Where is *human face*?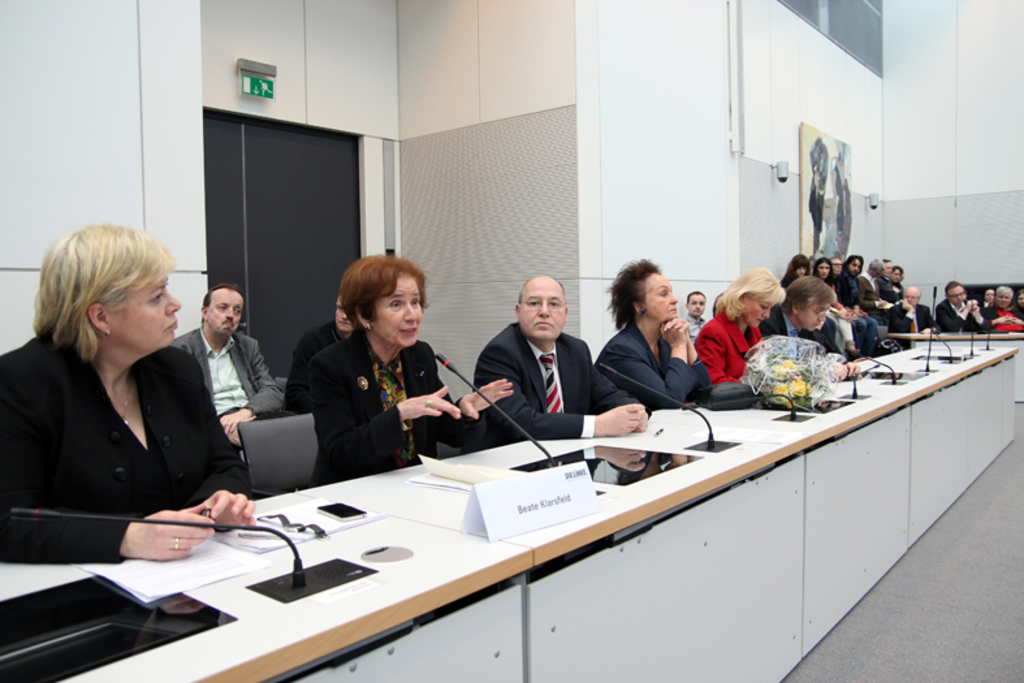
<bbox>654, 273, 678, 320</bbox>.
